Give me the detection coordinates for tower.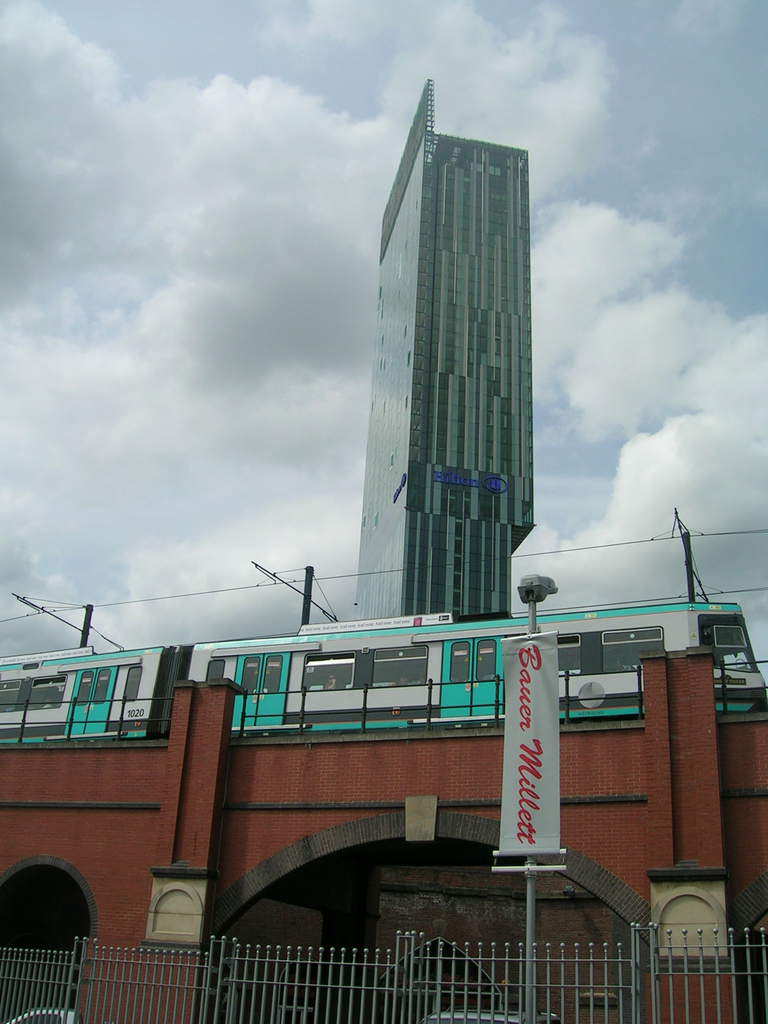
[355, 76, 536, 621].
